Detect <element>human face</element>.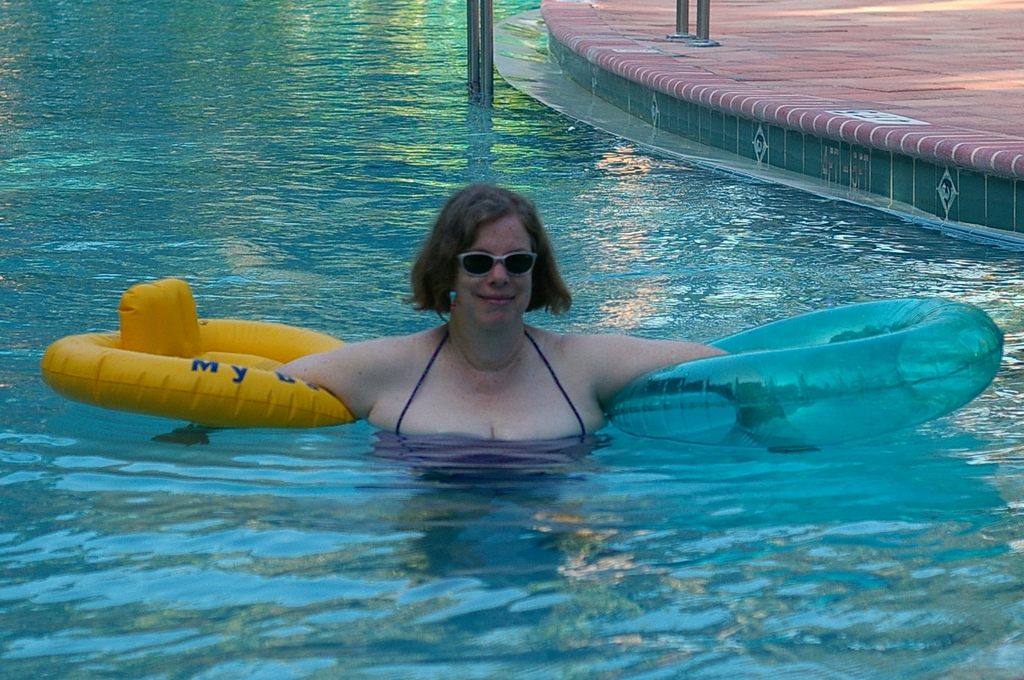
Detected at locate(454, 210, 532, 328).
